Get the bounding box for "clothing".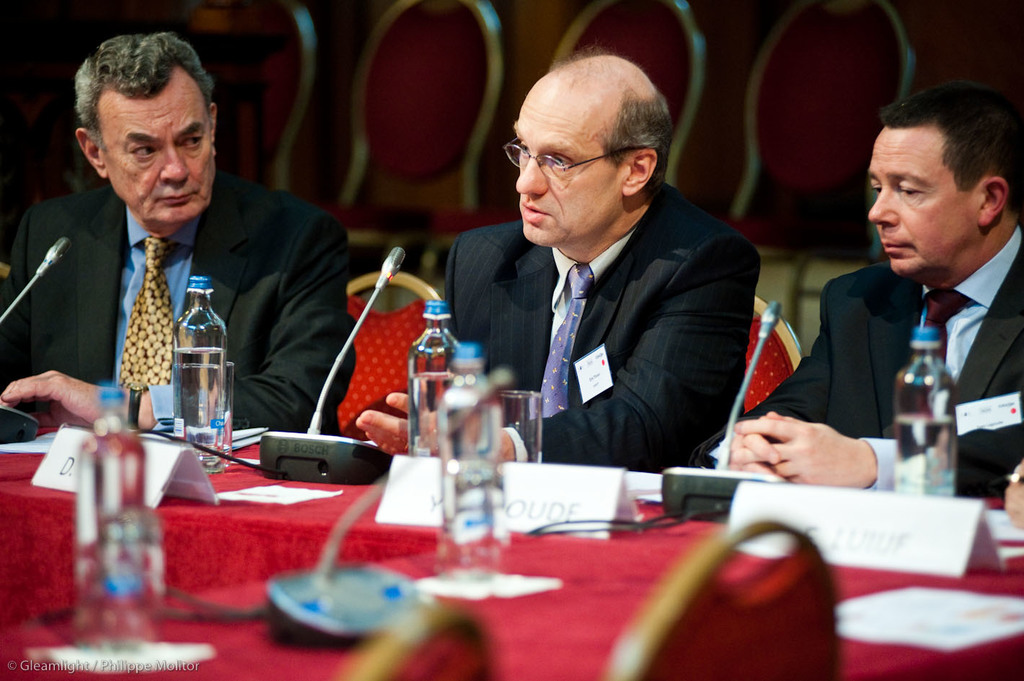
{"x1": 429, "y1": 134, "x2": 772, "y2": 496}.
